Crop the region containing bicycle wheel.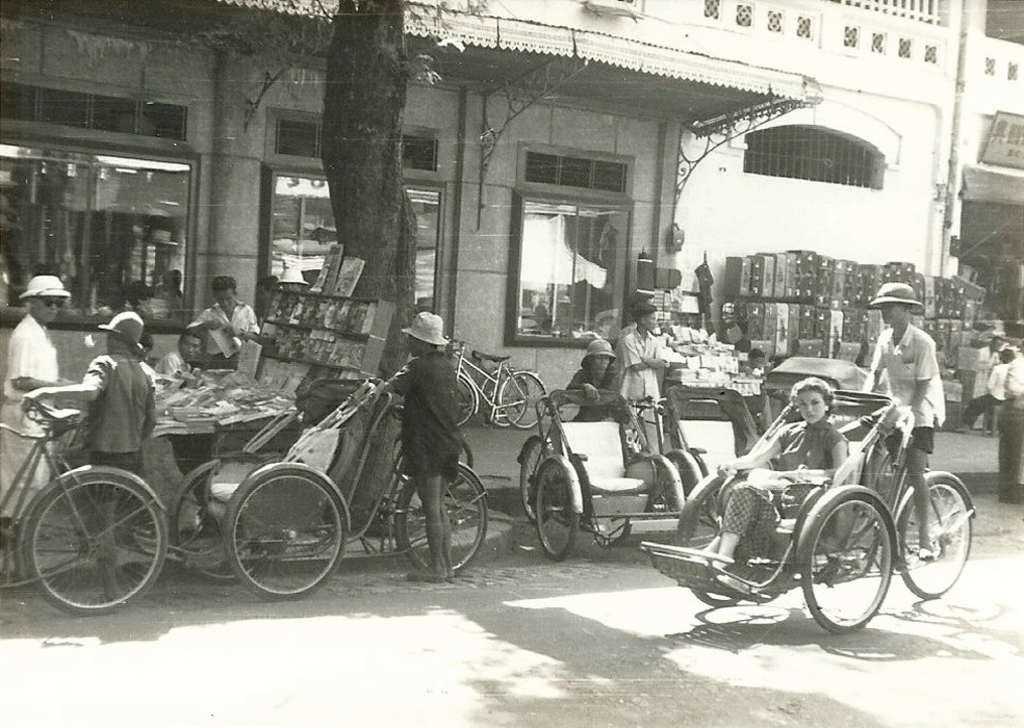
Crop region: crop(28, 476, 153, 618).
